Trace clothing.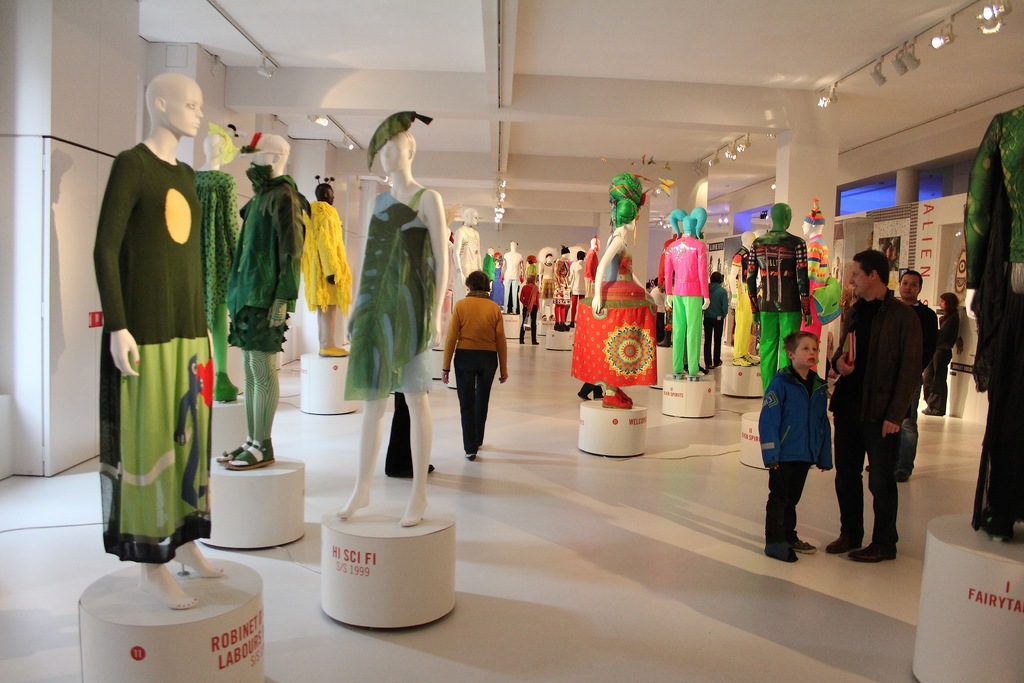
Traced to x1=939, y1=304, x2=960, y2=414.
